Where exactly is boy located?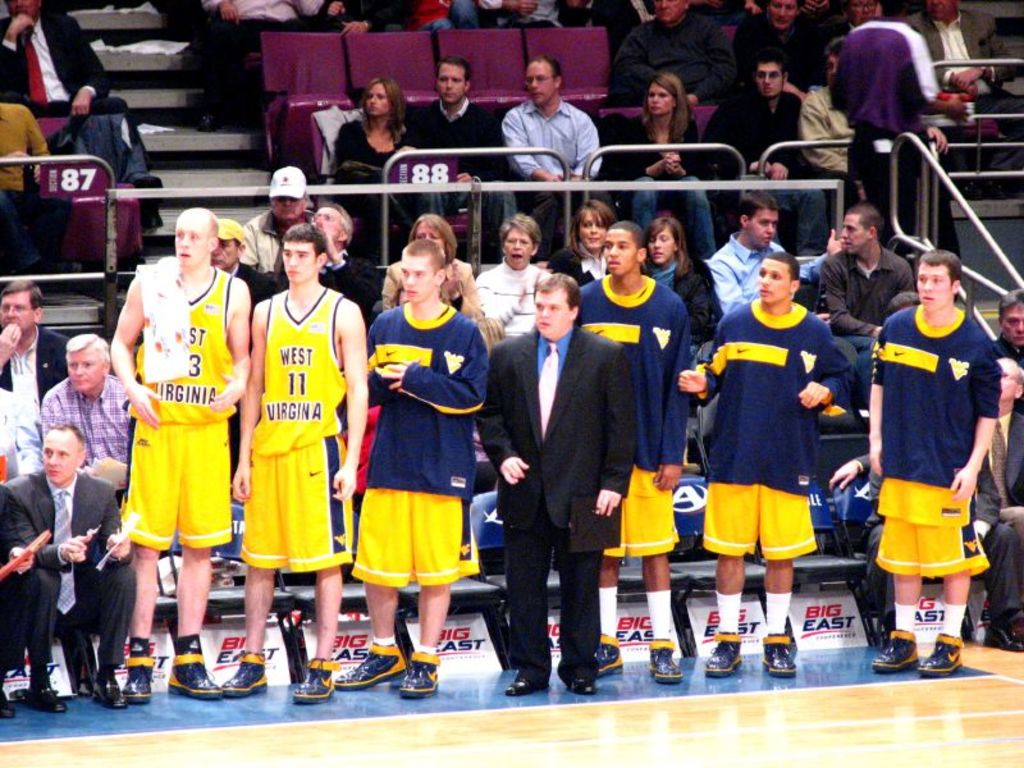
Its bounding box is 97 180 234 687.
